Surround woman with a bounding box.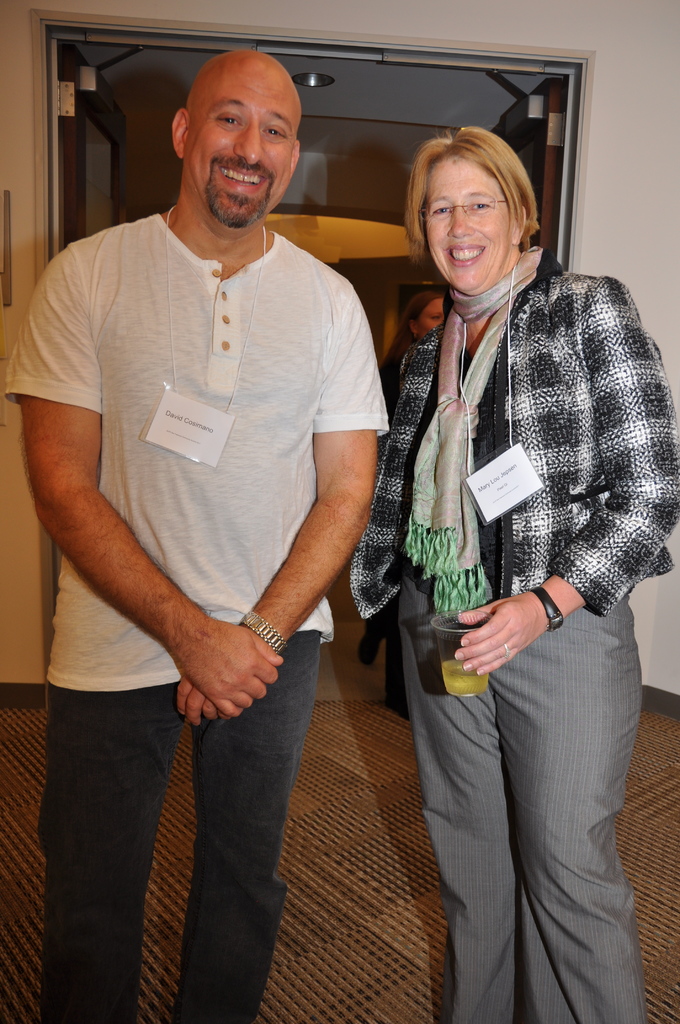
355 98 649 1016.
